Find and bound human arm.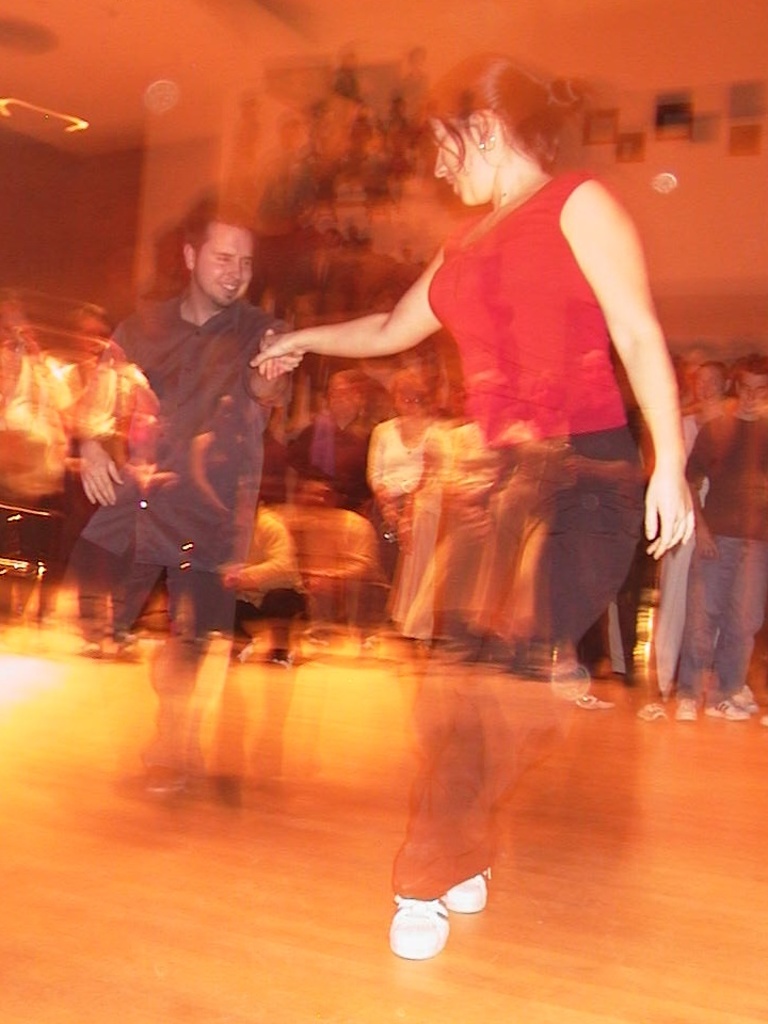
Bound: [x1=71, y1=320, x2=148, y2=507].
